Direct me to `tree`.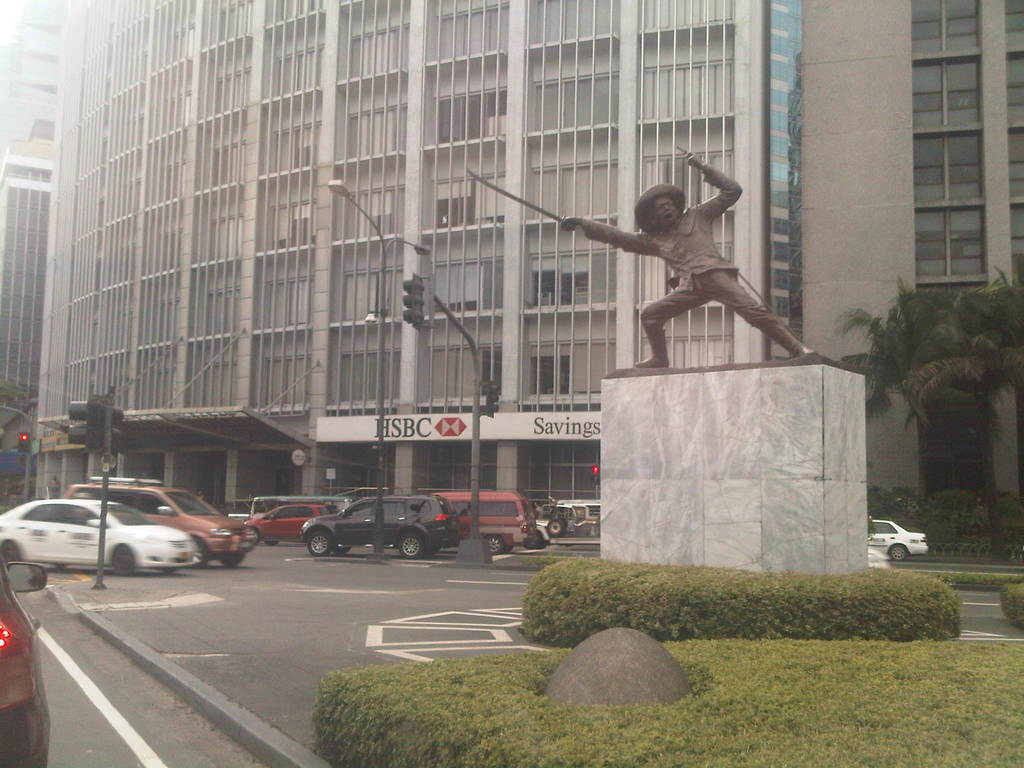
Direction: region(845, 266, 1021, 545).
